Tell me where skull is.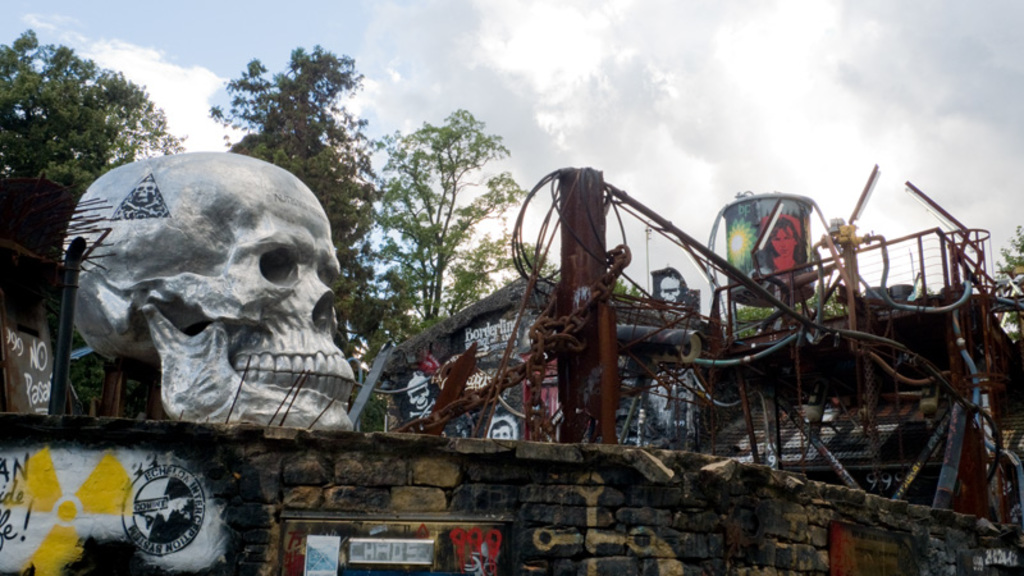
skull is at [490, 416, 515, 438].
